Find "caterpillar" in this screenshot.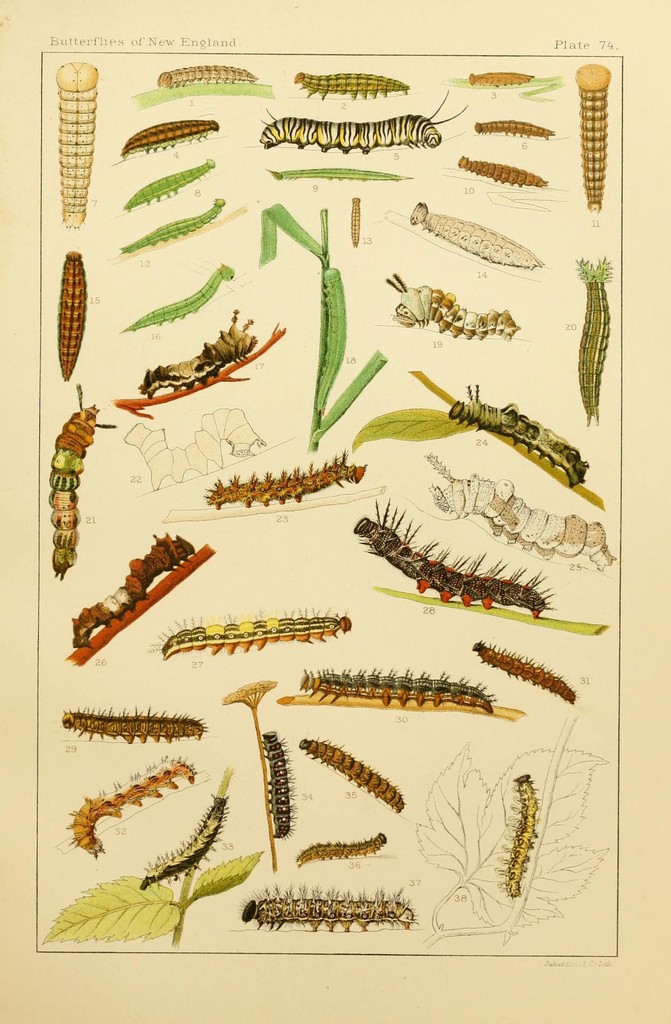
The bounding box for "caterpillar" is <region>469, 640, 572, 703</region>.
